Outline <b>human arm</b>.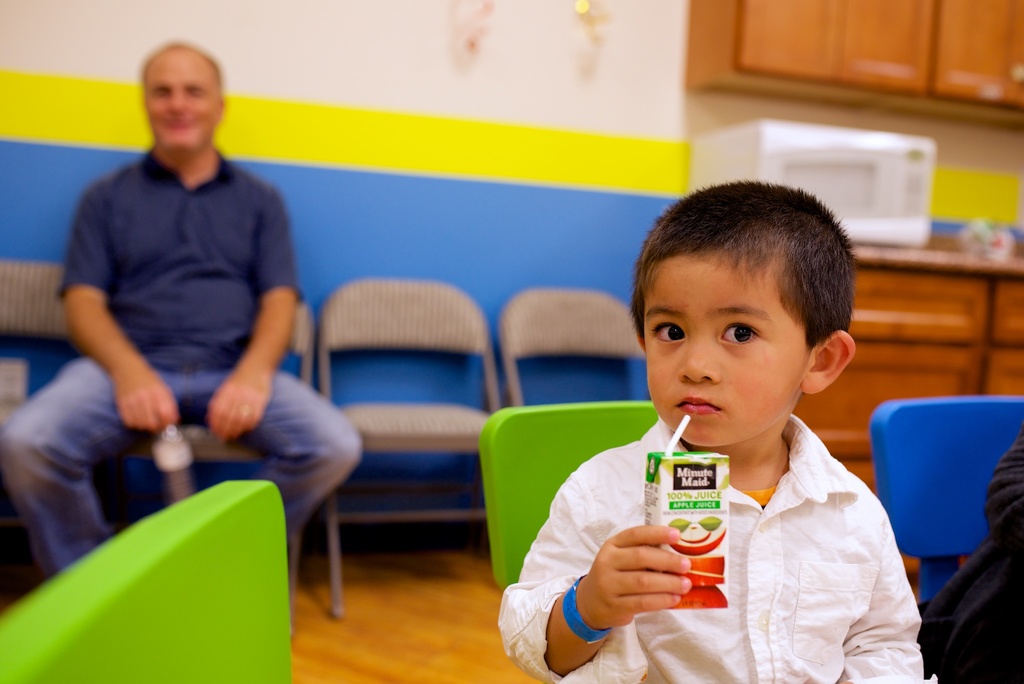
Outline: (x1=56, y1=174, x2=187, y2=451).
